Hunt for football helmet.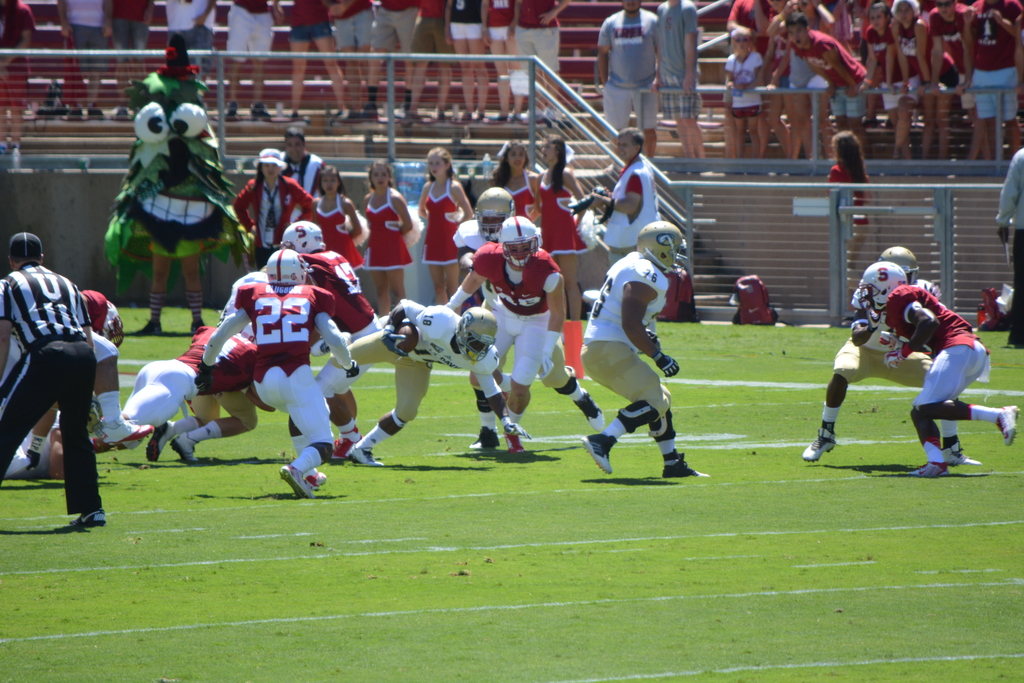
Hunted down at bbox=(476, 186, 511, 247).
